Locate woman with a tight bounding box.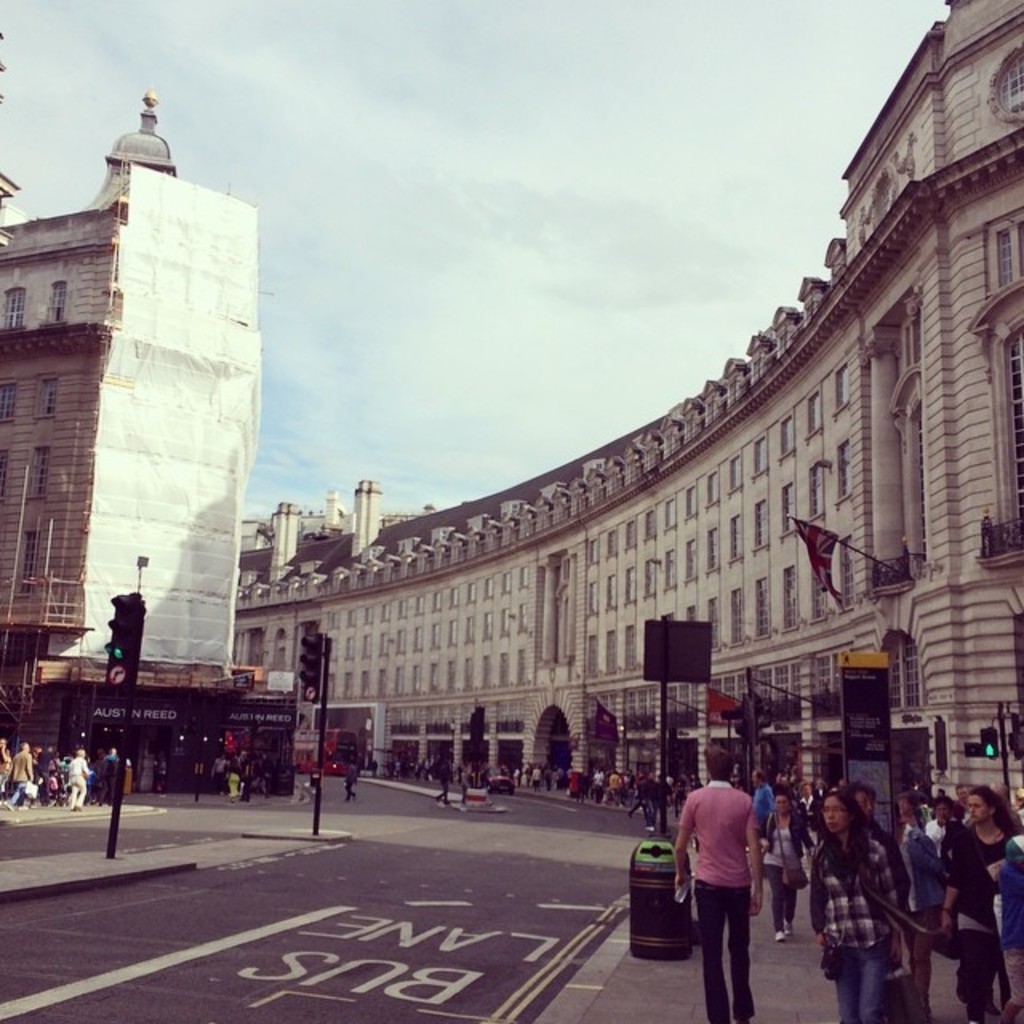
<region>776, 762, 787, 787</region>.
